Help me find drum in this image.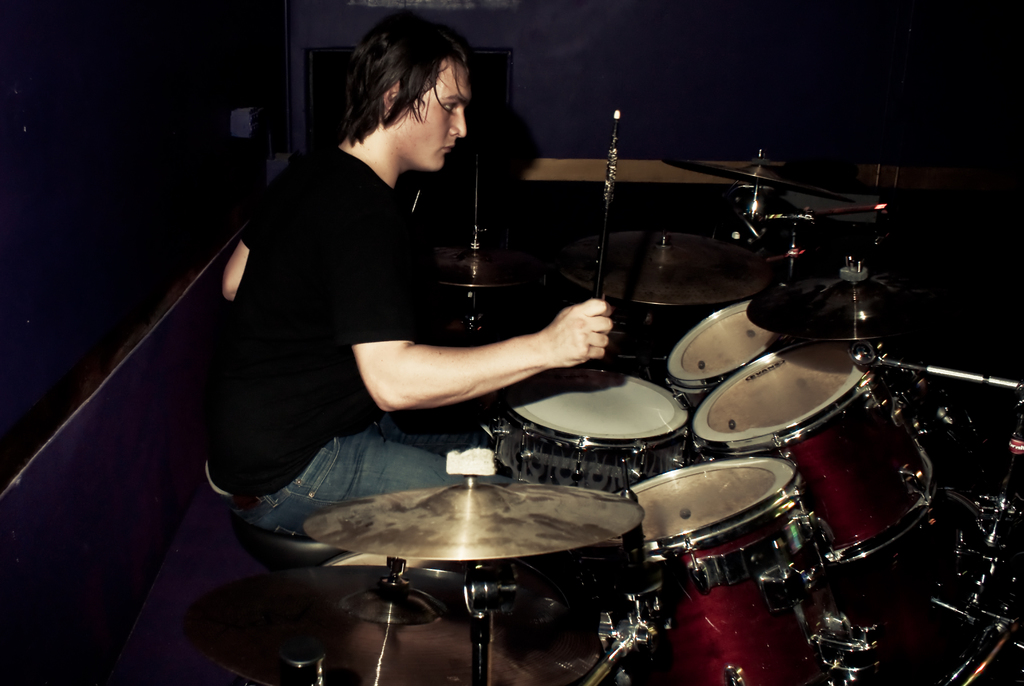
Found it: box=[493, 364, 693, 495].
